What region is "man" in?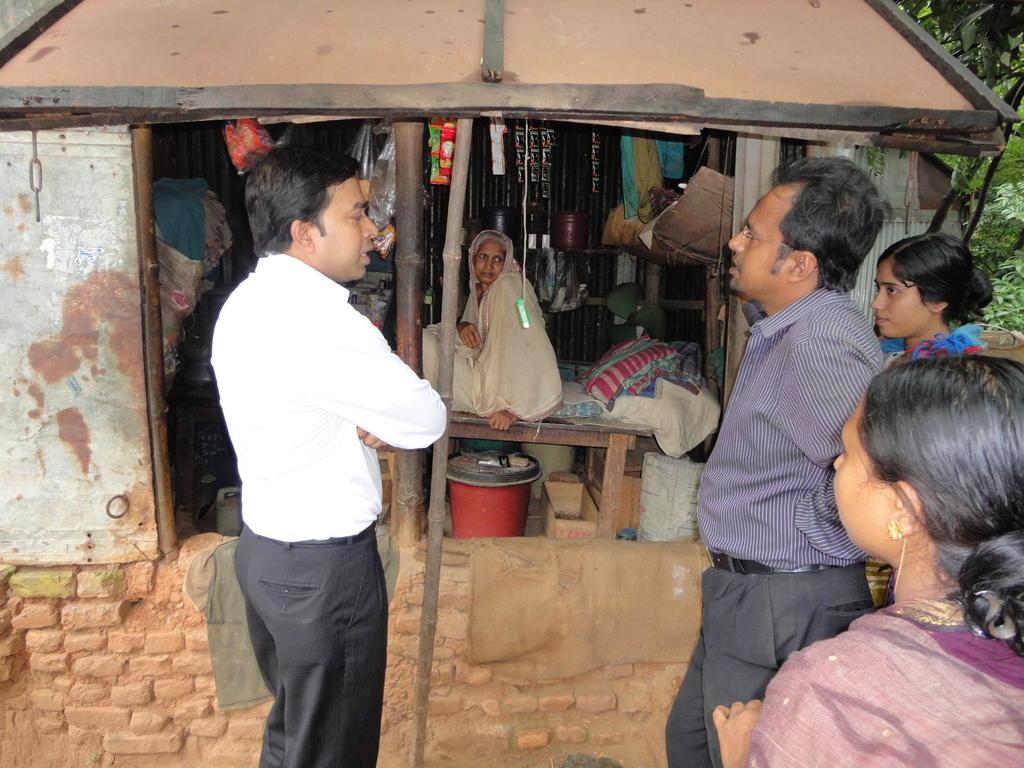
pyautogui.locateOnScreen(662, 157, 887, 767).
